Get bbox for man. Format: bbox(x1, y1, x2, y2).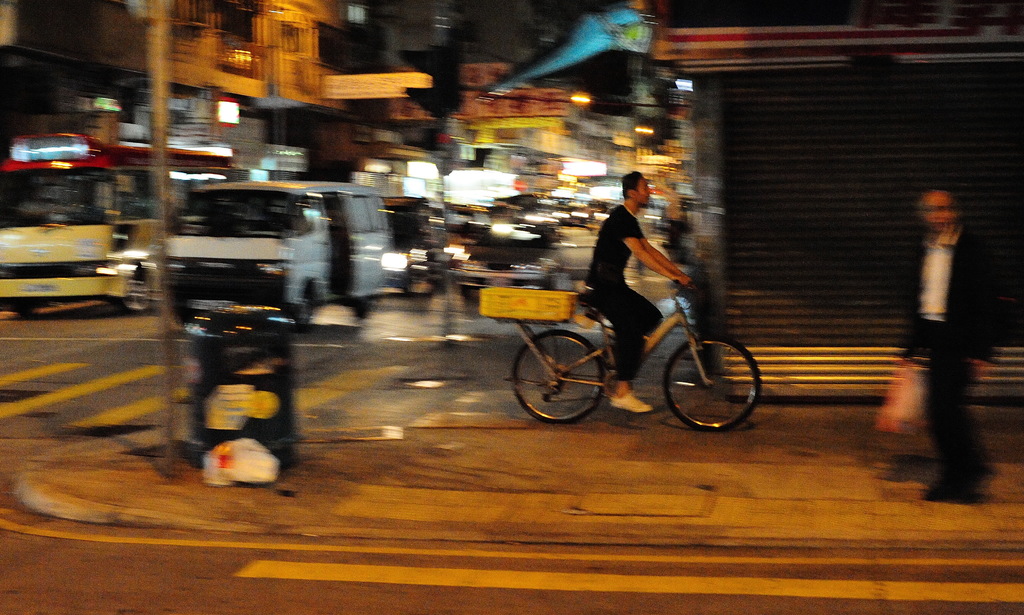
bbox(895, 163, 1002, 504).
